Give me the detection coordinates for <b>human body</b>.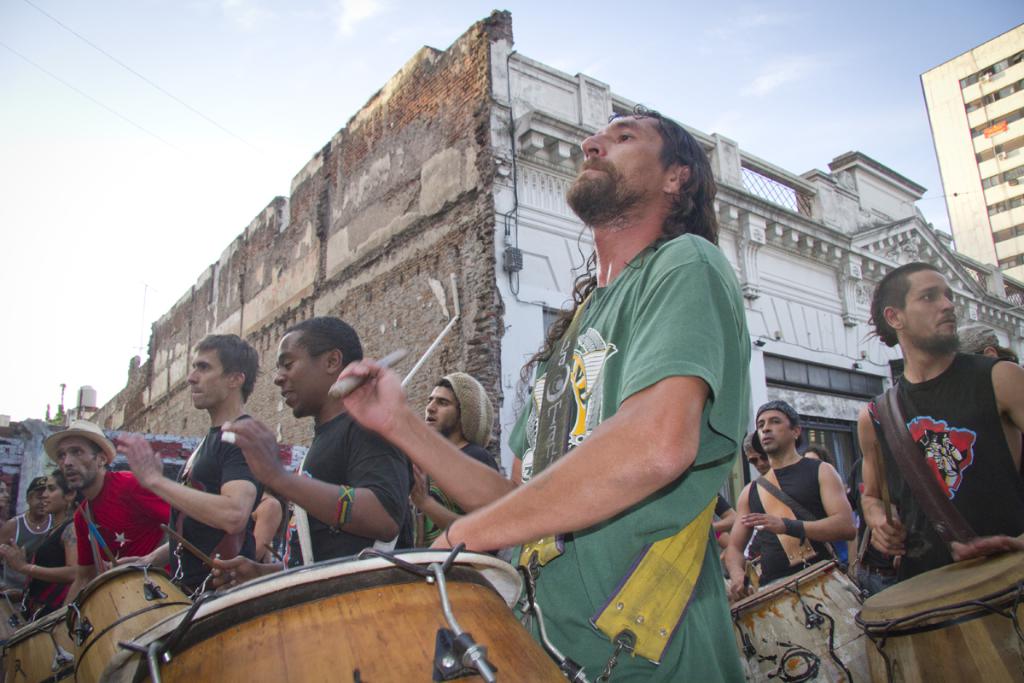
box=[404, 439, 519, 551].
